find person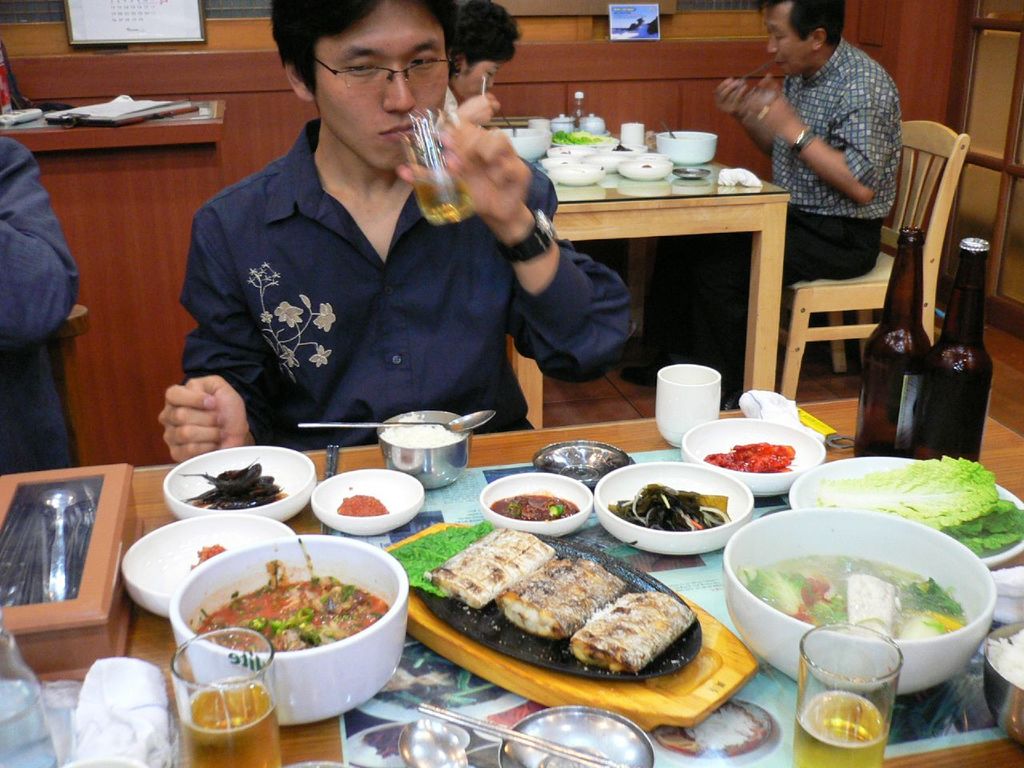
box=[155, 0, 631, 465]
